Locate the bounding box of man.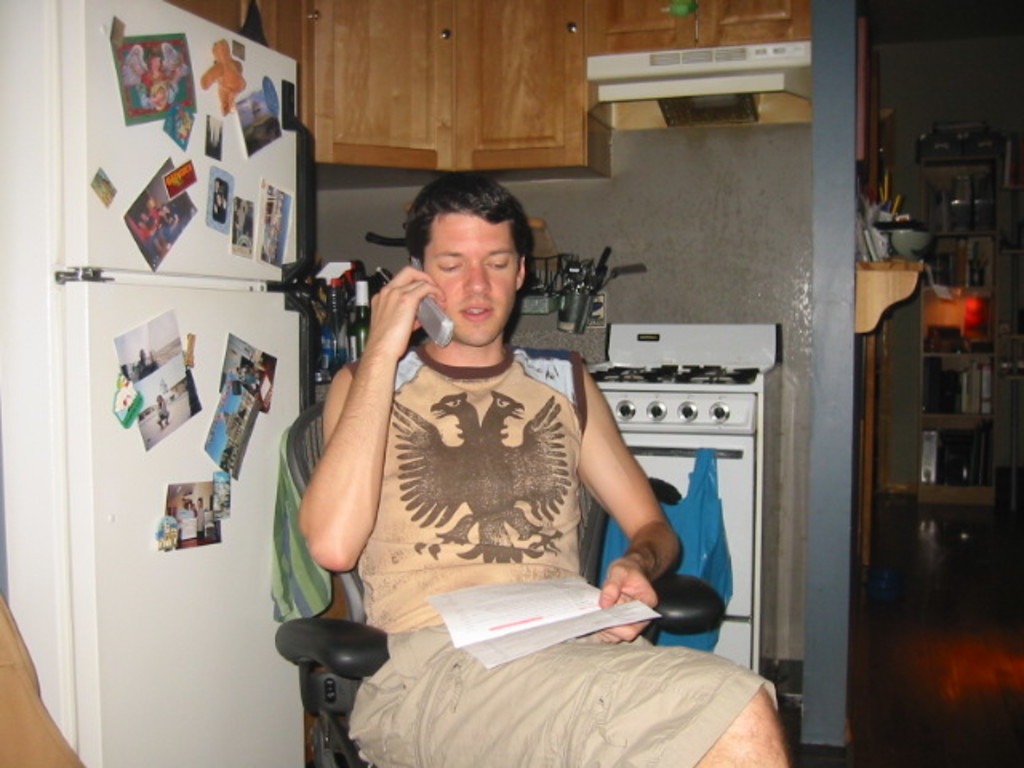
Bounding box: region(299, 176, 790, 766).
